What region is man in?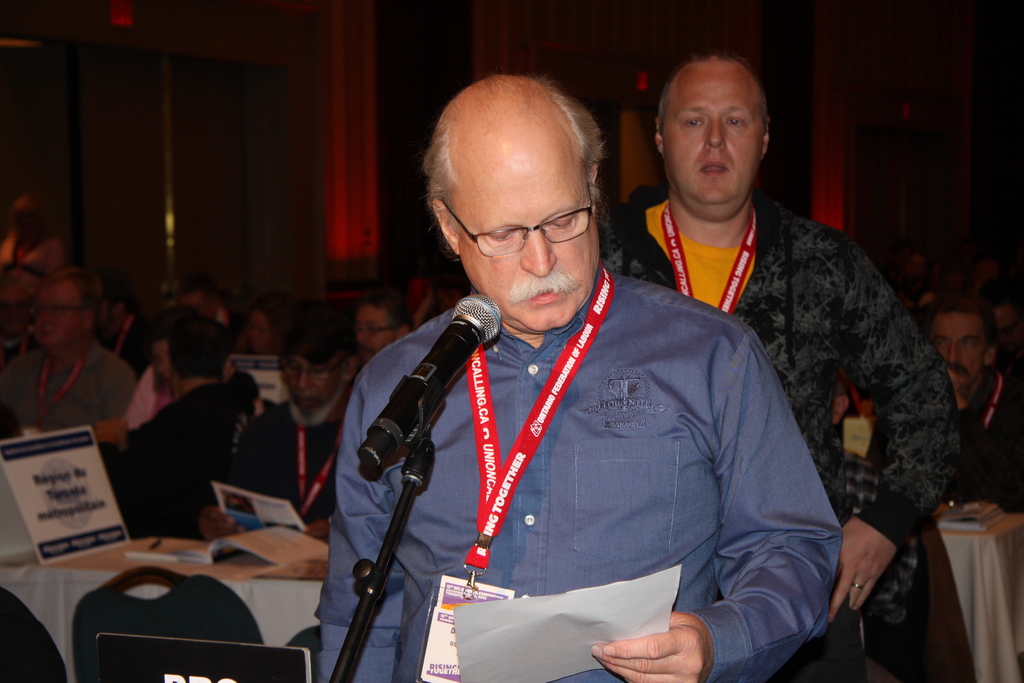
[102,315,252,536].
